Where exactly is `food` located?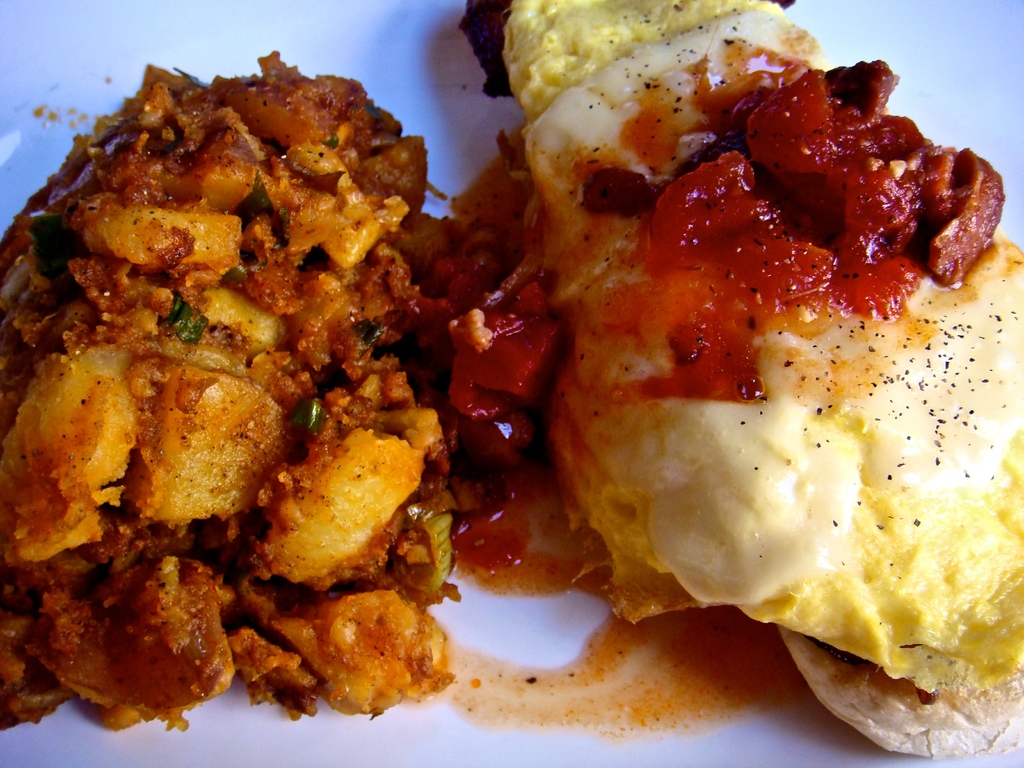
Its bounding box is <box>10,26,994,744</box>.
